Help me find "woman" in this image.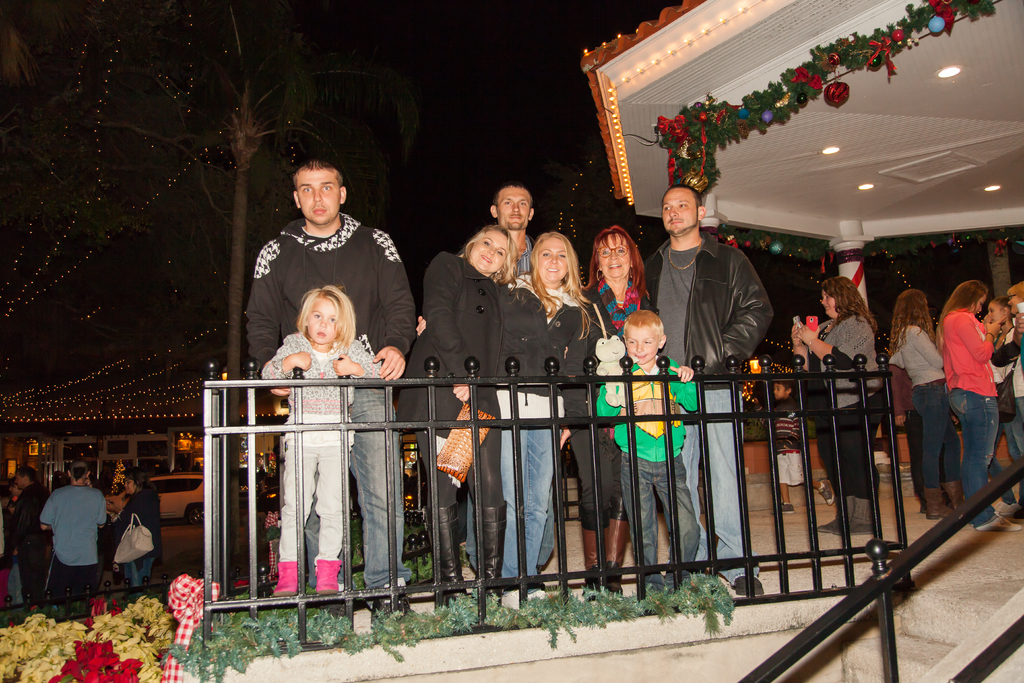
Found it: crop(568, 220, 653, 598).
